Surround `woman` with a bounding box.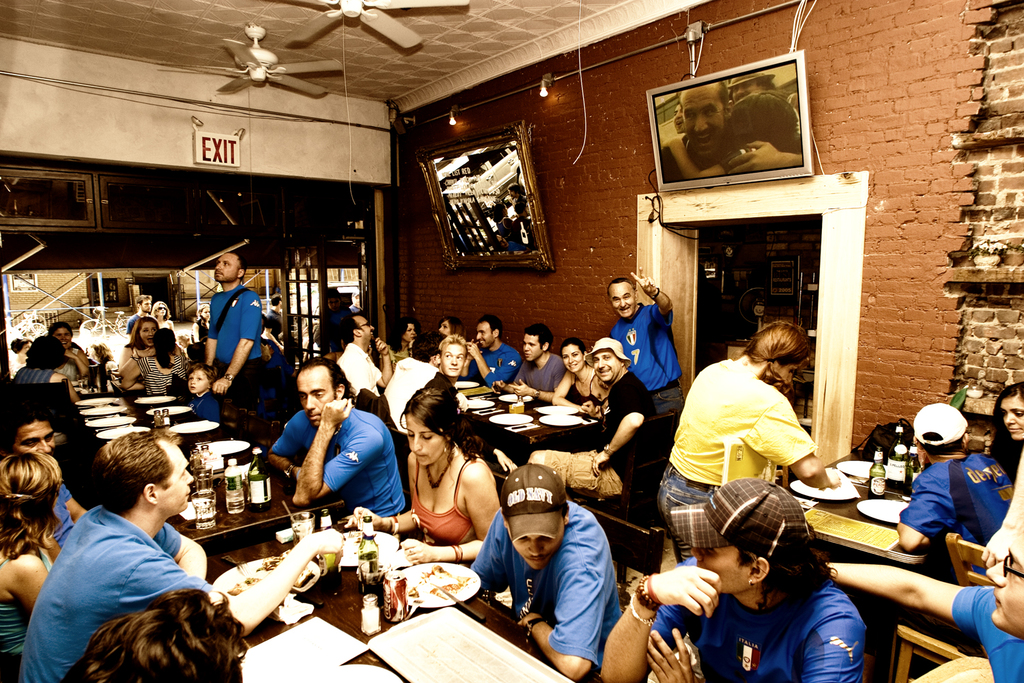
rect(438, 313, 470, 344).
